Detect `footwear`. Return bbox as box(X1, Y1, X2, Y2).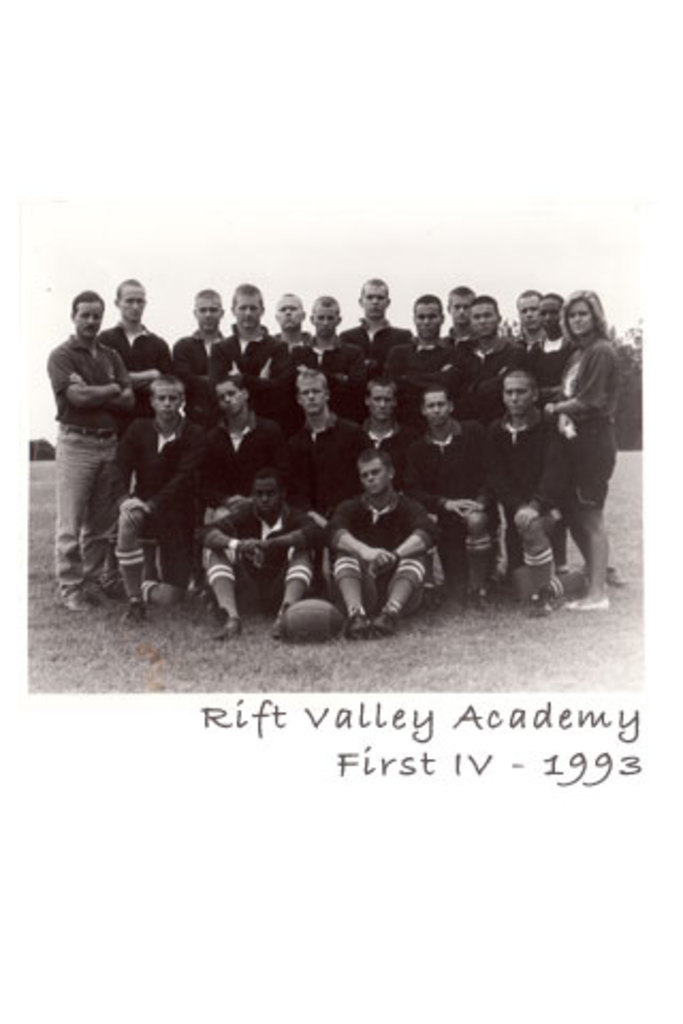
box(420, 585, 442, 617).
